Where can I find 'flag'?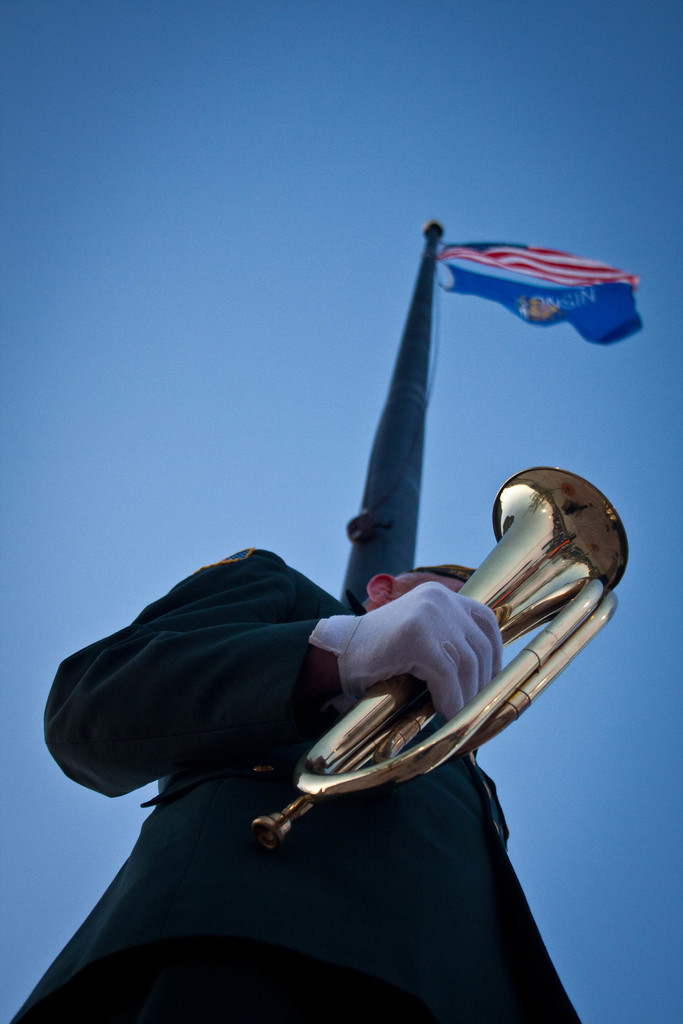
You can find it at {"left": 422, "top": 214, "right": 652, "bottom": 359}.
